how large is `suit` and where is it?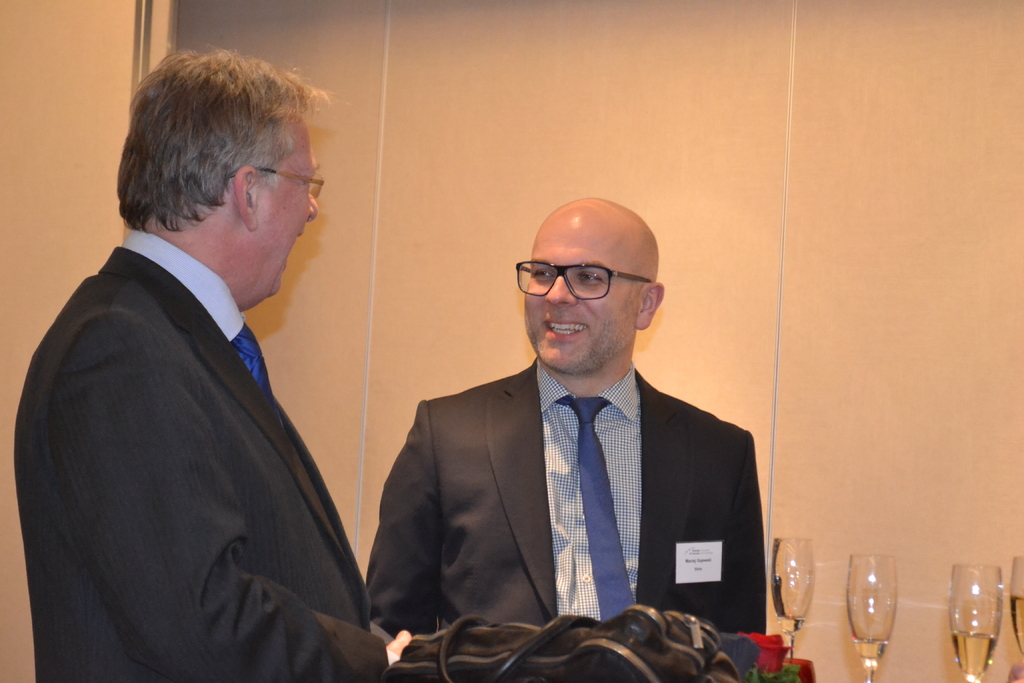
Bounding box: [379, 272, 769, 661].
